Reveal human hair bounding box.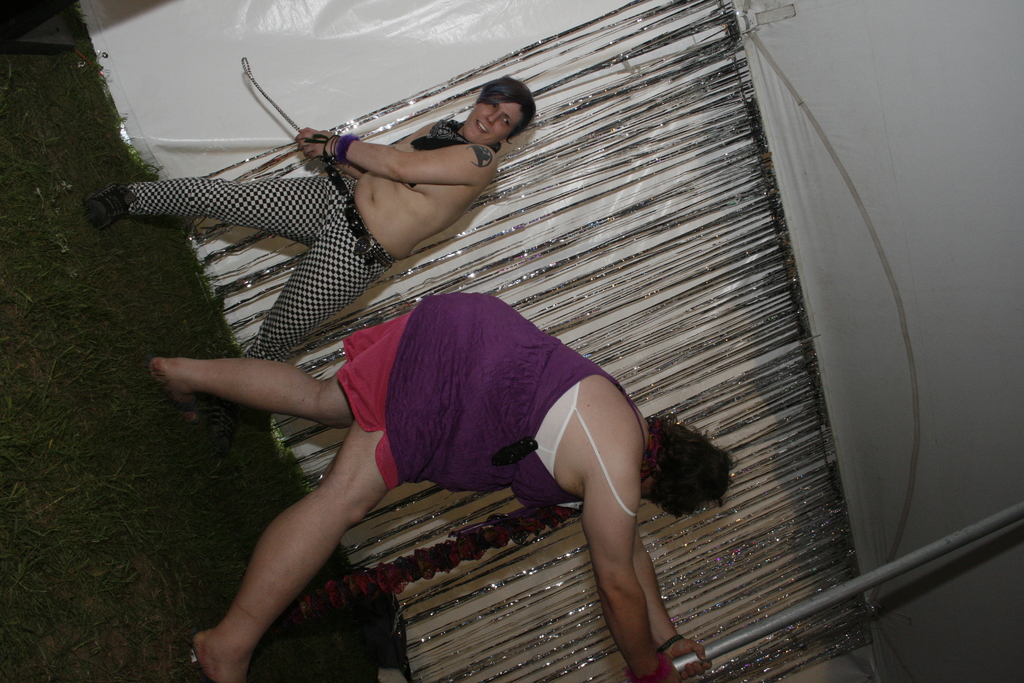
Revealed: detection(457, 78, 532, 149).
